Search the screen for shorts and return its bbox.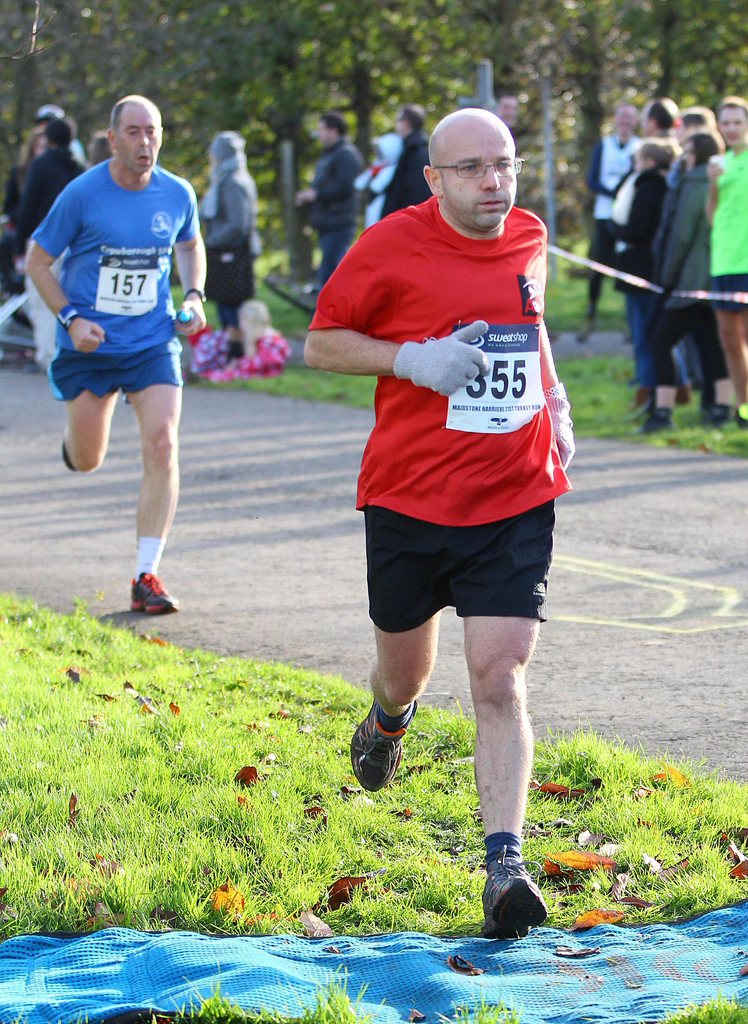
Found: region(49, 332, 183, 407).
